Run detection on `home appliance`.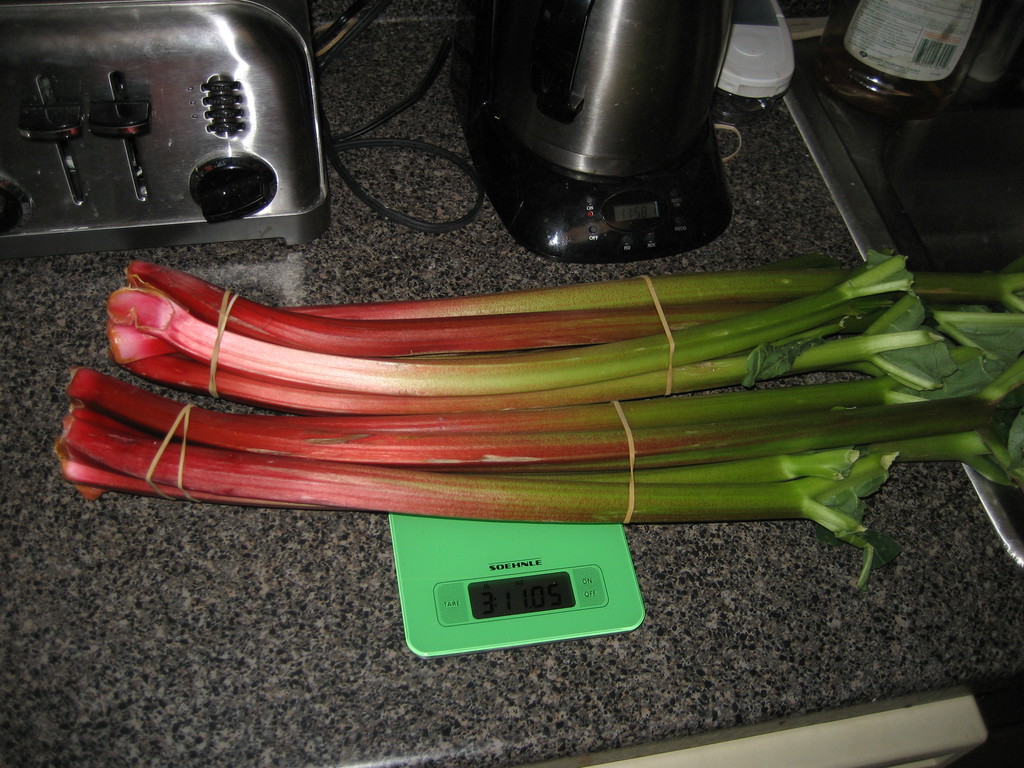
Result: detection(418, 0, 757, 275).
